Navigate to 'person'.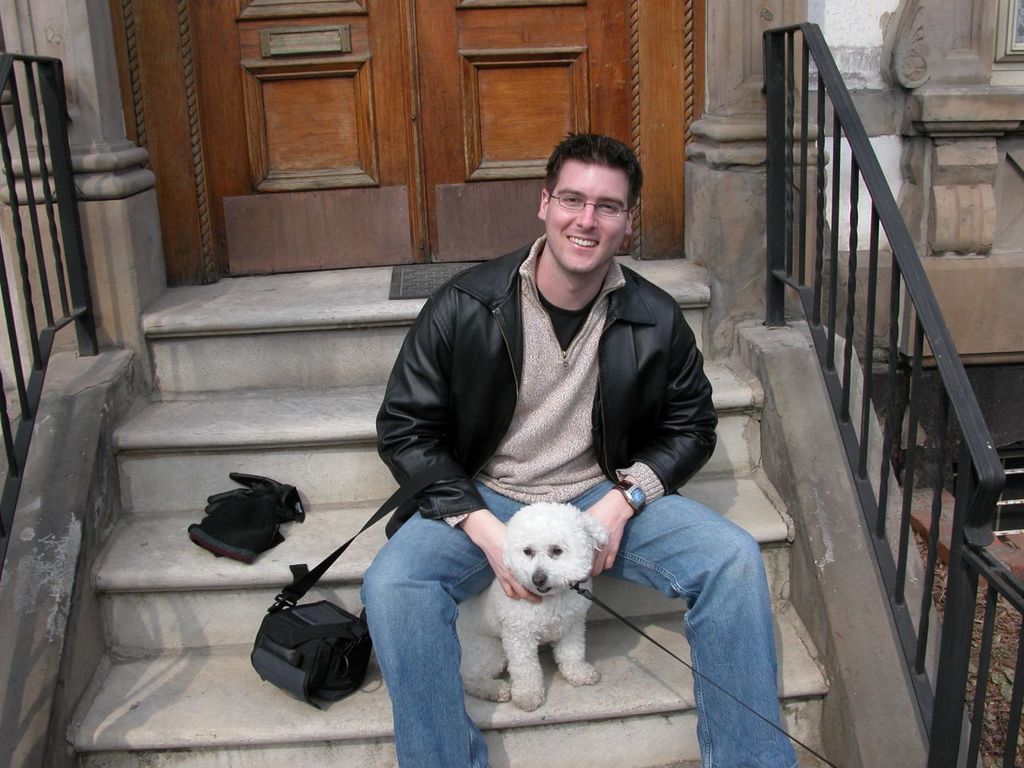
Navigation target: box=[360, 132, 802, 767].
